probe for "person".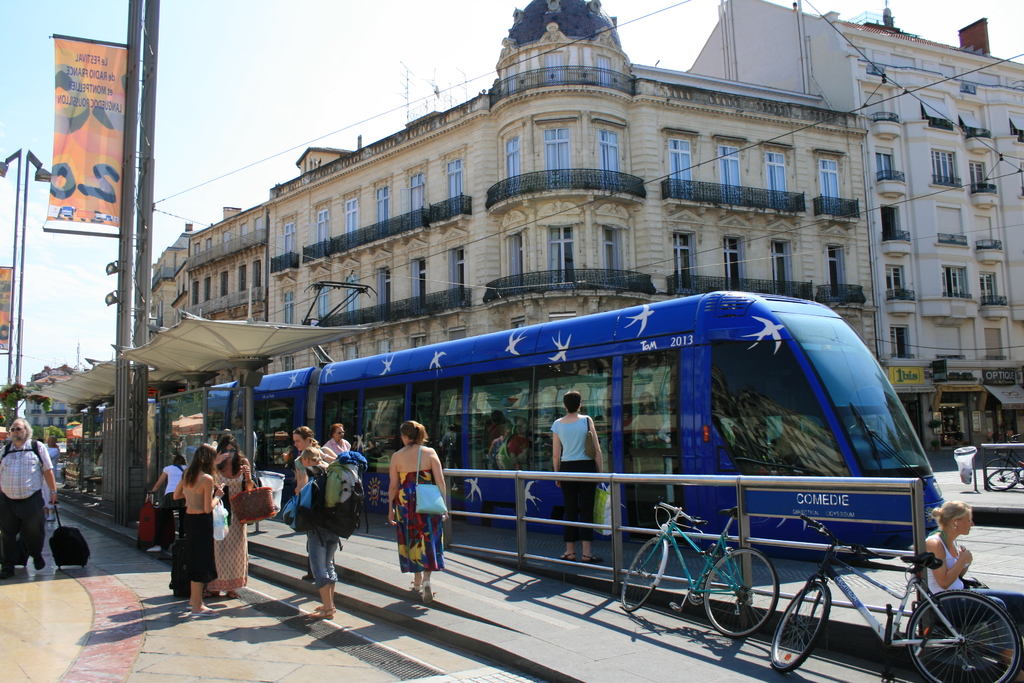
Probe result: 542:383:608:563.
